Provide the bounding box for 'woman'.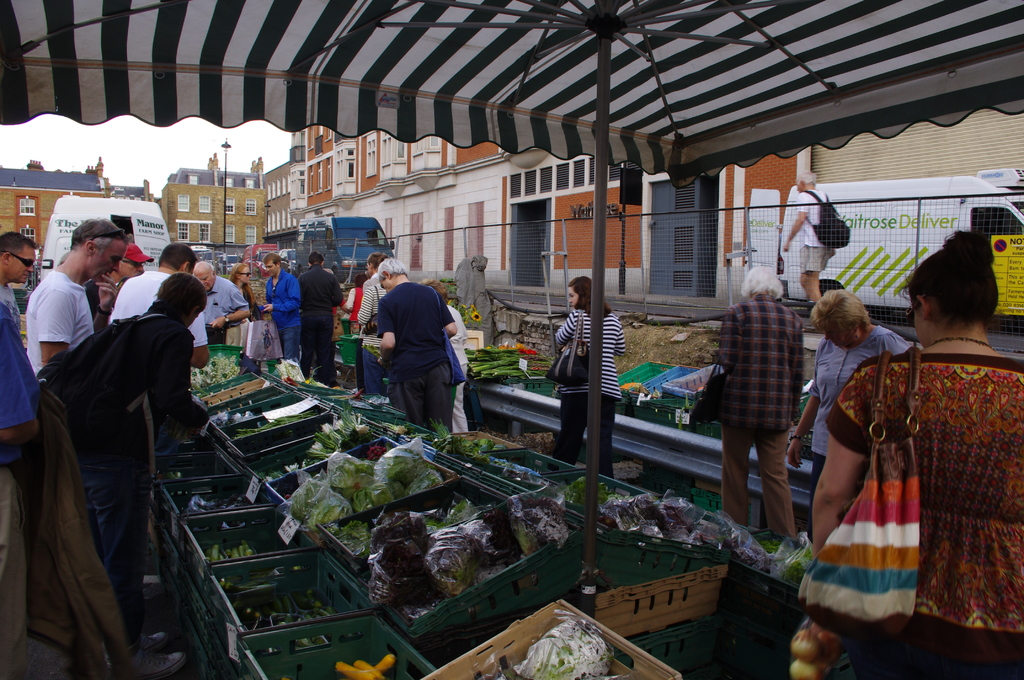
select_region(550, 273, 623, 480).
